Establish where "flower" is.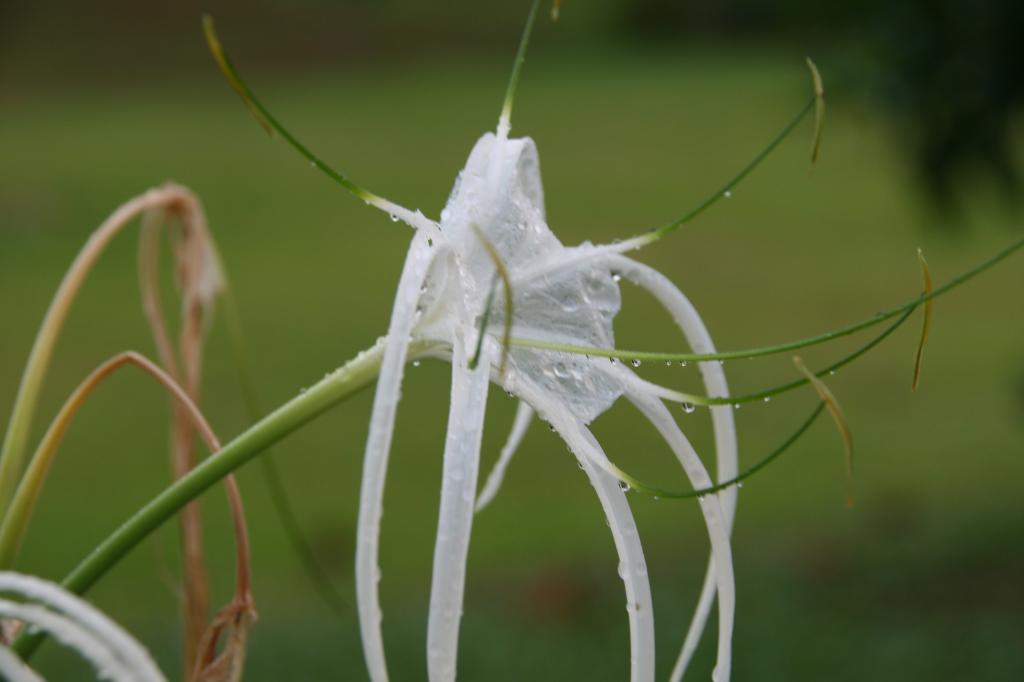
Established at rect(0, 0, 1021, 681).
